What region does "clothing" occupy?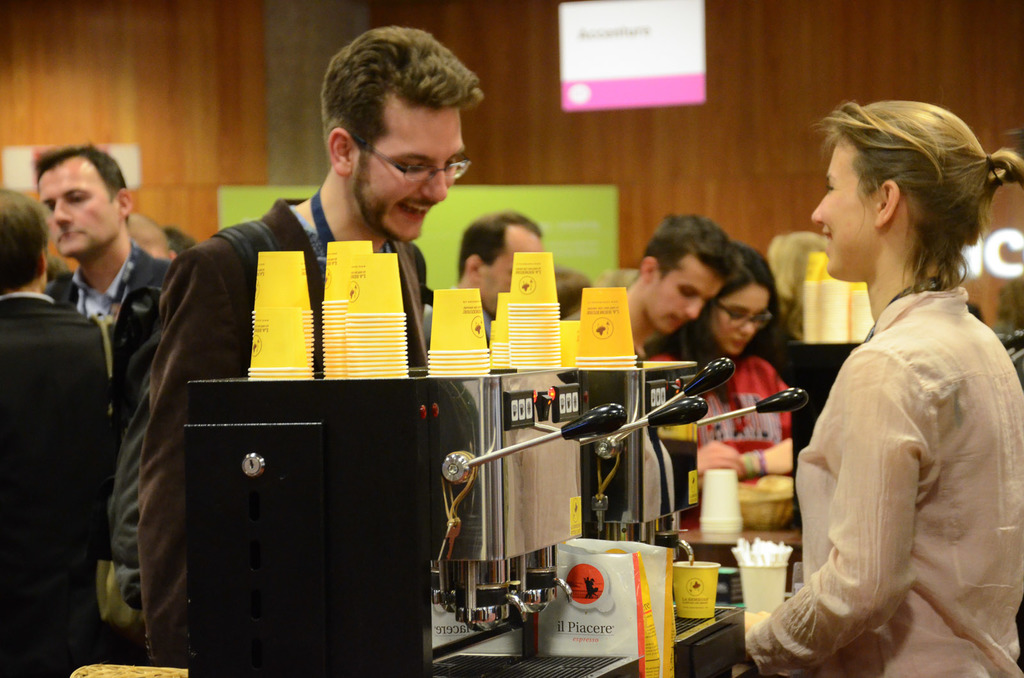
(53, 239, 171, 427).
